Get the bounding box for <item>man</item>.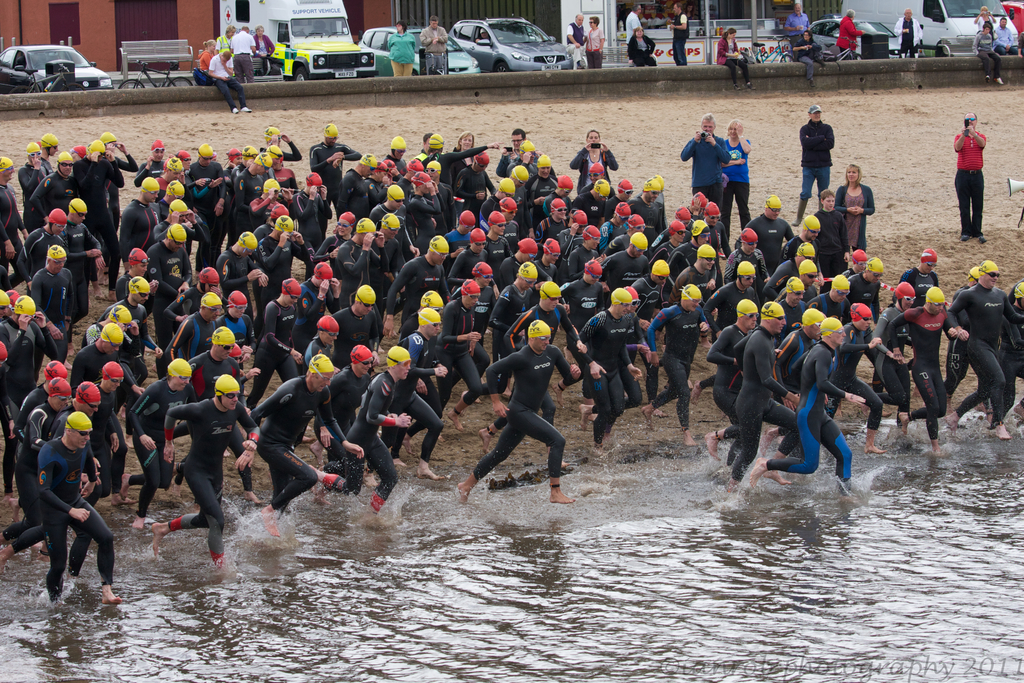
bbox=(131, 360, 195, 527).
